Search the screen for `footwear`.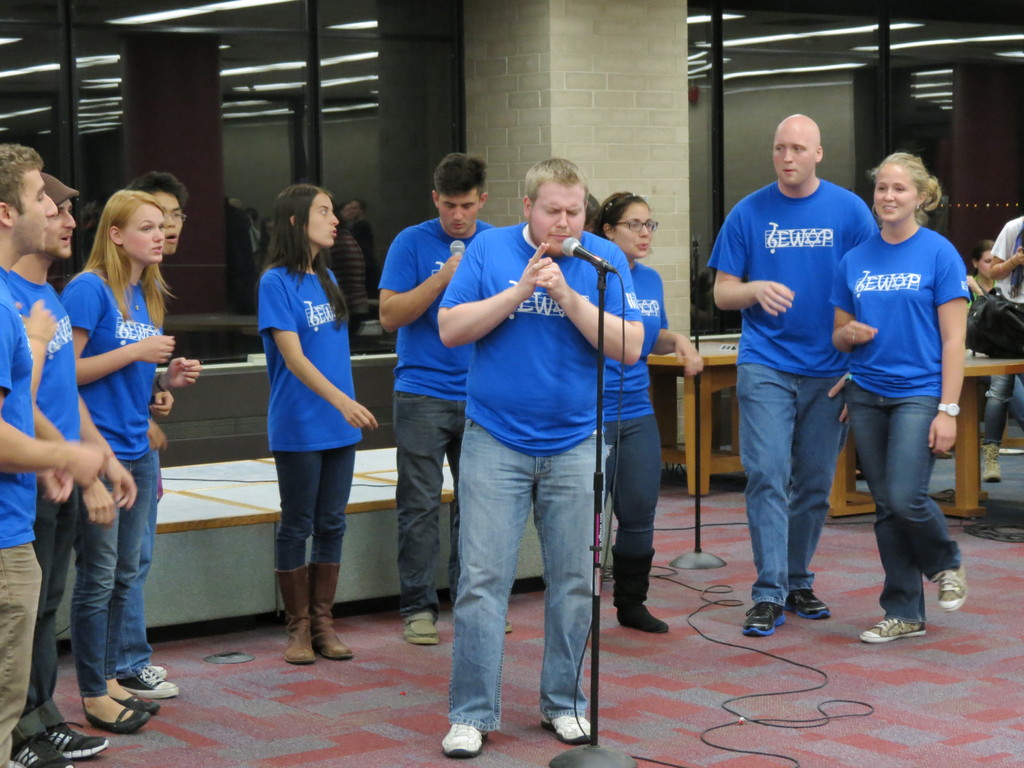
Found at rect(927, 563, 970, 614).
